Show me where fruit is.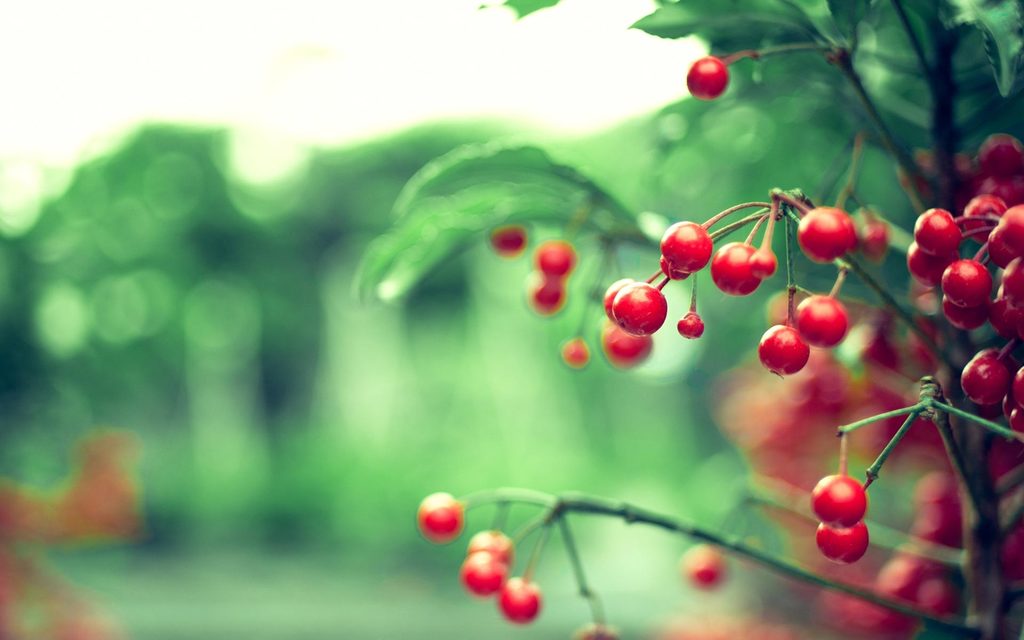
fruit is at pyautogui.locateOnScreen(417, 495, 467, 543).
